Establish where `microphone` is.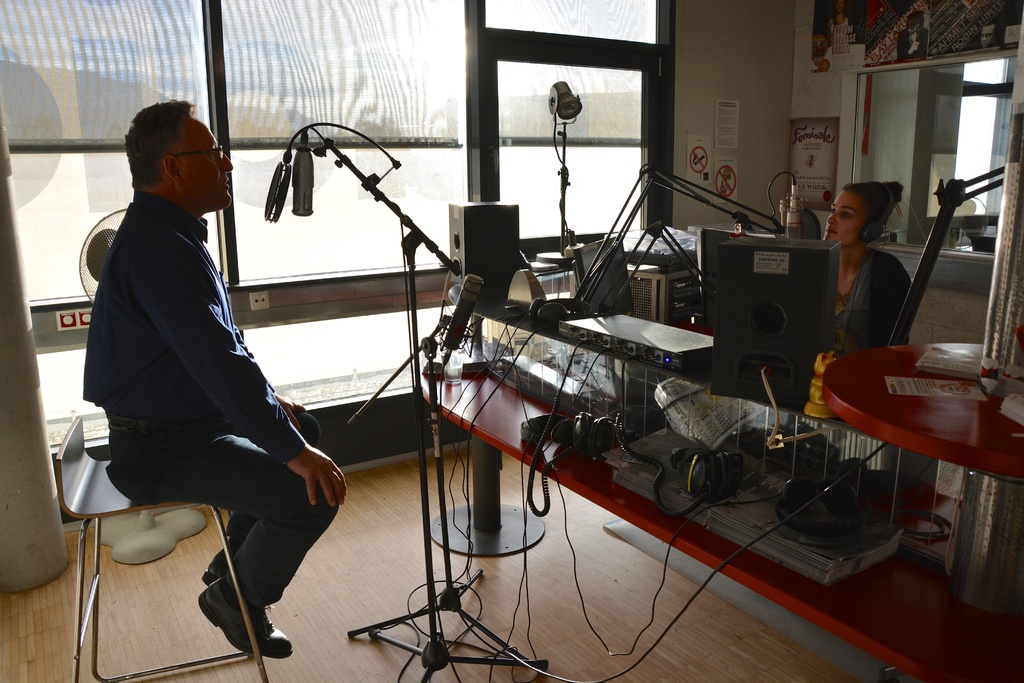
Established at Rect(446, 274, 480, 357).
